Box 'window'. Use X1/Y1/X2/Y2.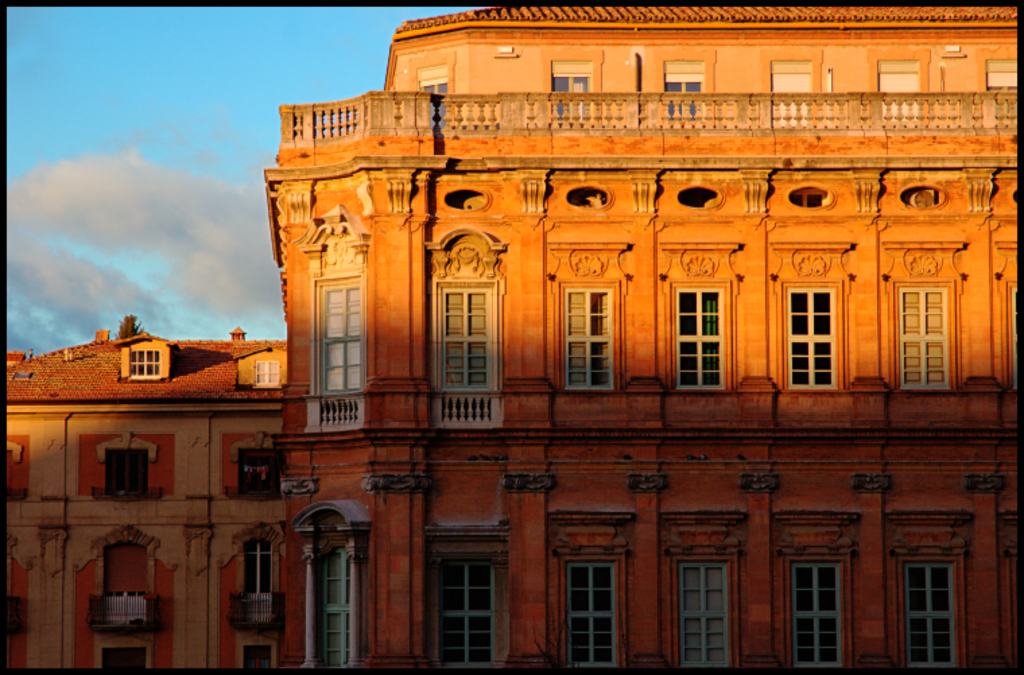
783/559/846/663.
